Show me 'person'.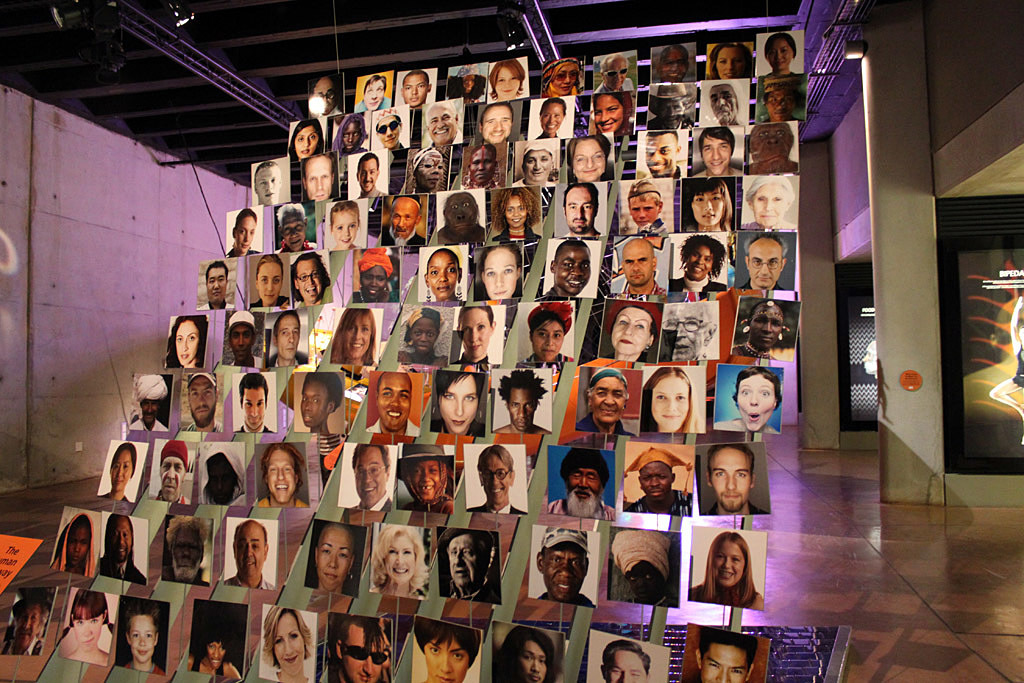
'person' is here: pyautogui.locateOnScreen(62, 586, 108, 666).
